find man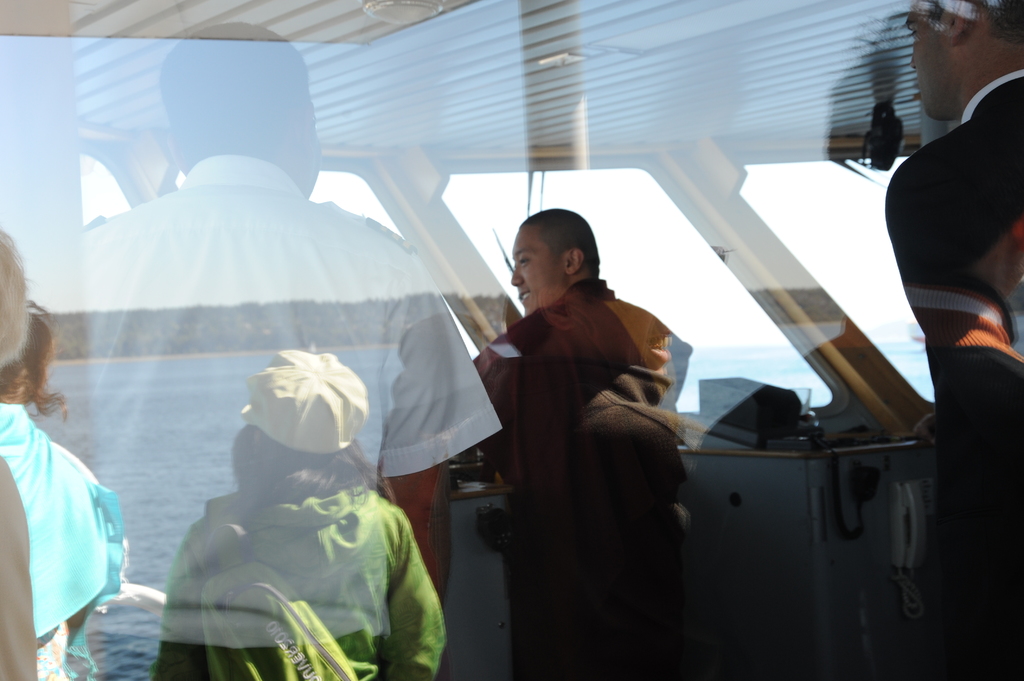
[x1=473, y1=207, x2=691, y2=680]
